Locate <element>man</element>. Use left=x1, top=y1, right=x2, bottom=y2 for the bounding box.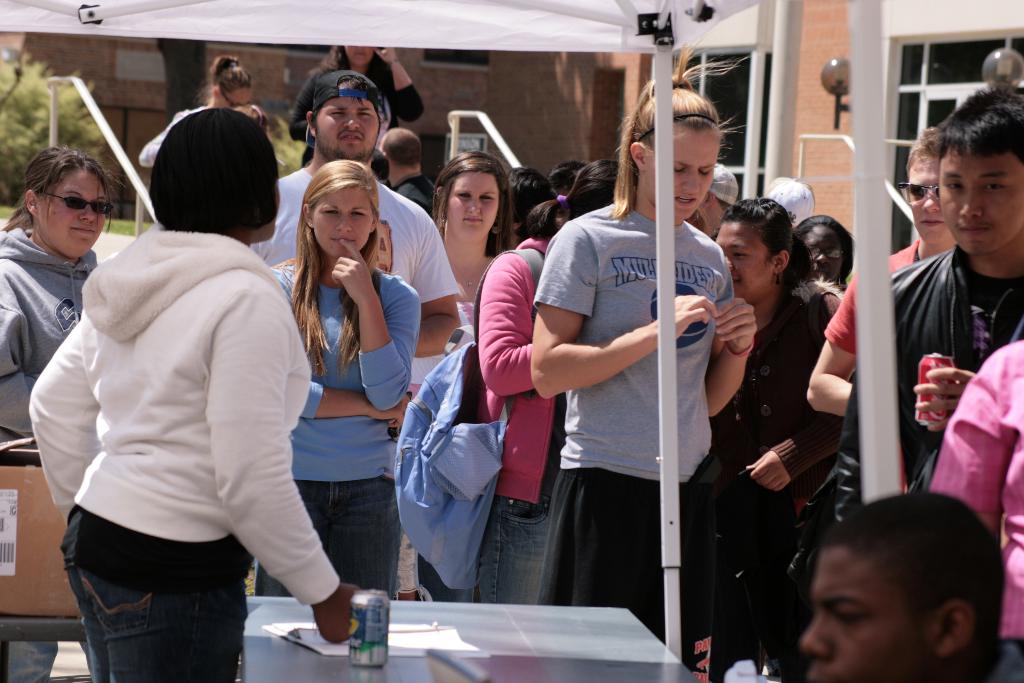
left=867, top=93, right=1023, bottom=554.
